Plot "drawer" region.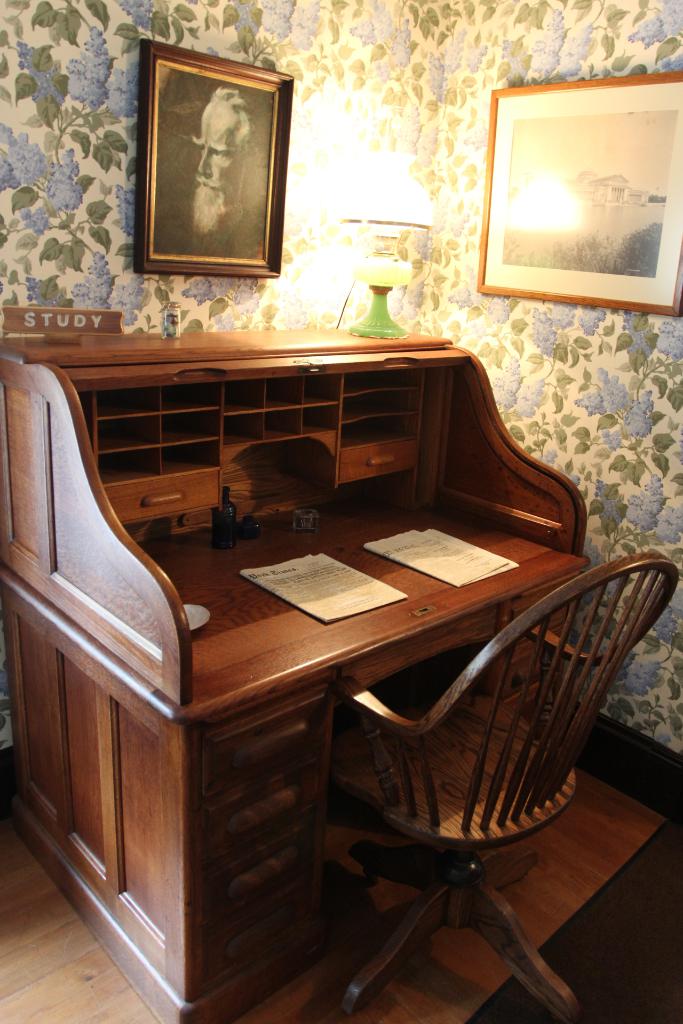
Plotted at bbox(338, 438, 420, 481).
